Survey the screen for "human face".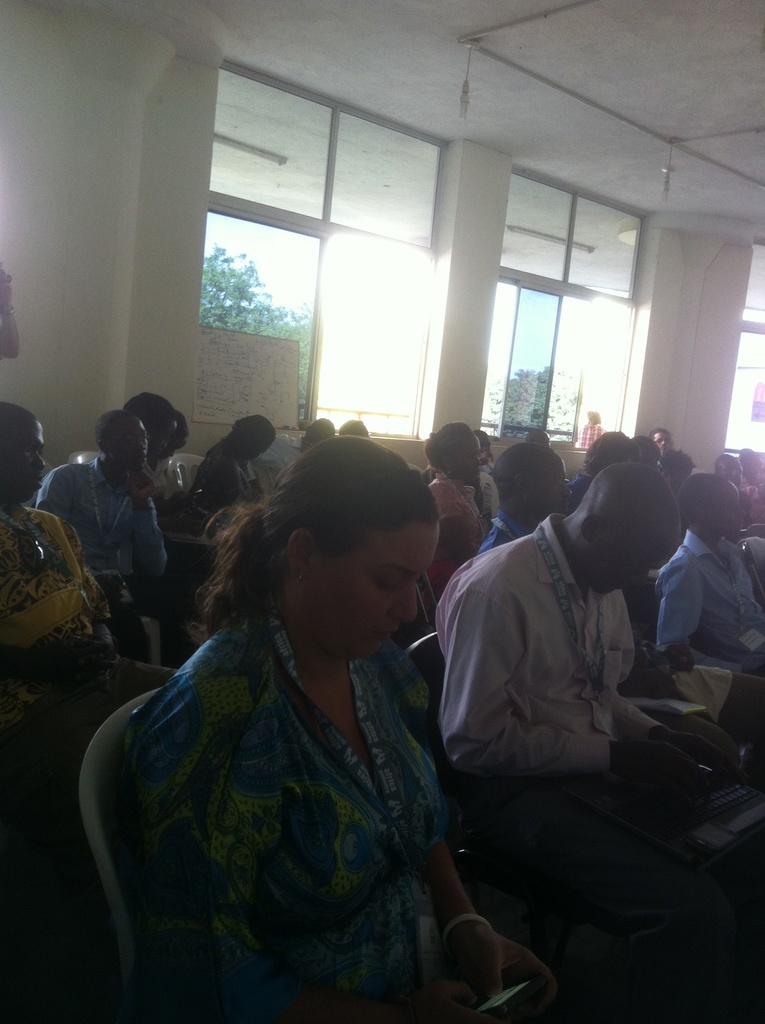
Survey found: 591,528,687,593.
